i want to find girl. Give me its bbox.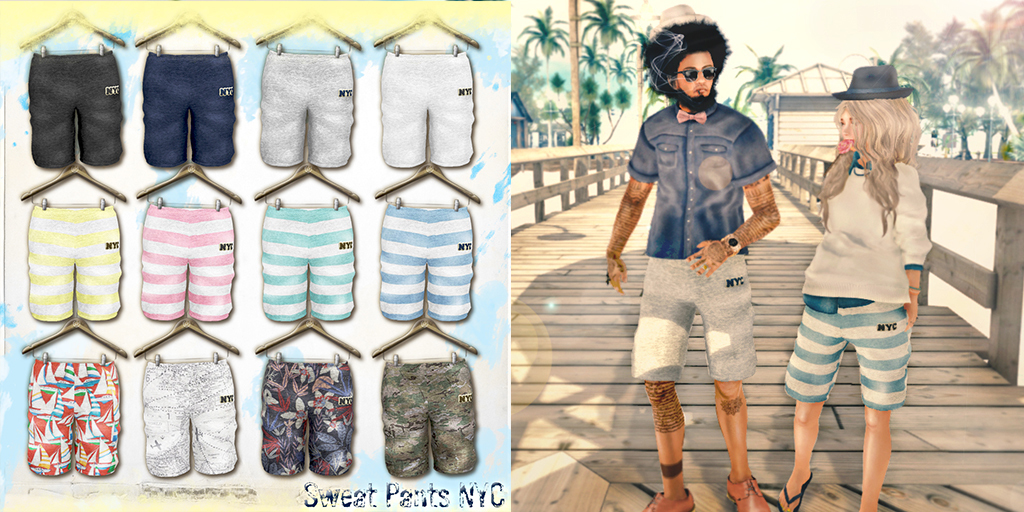
bbox(784, 62, 936, 511).
